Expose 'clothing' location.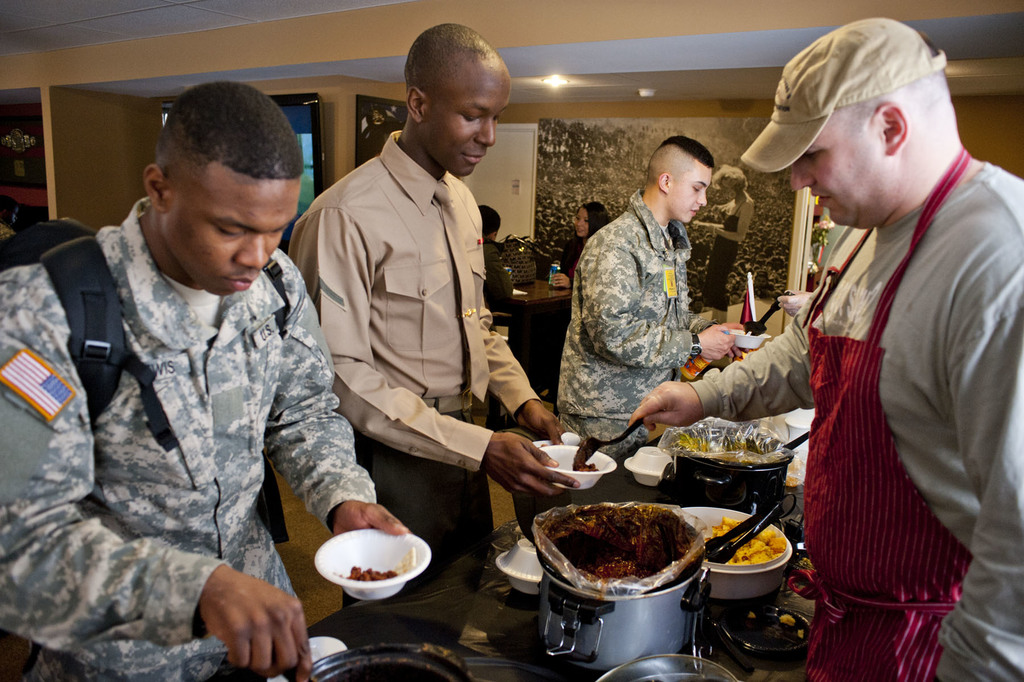
Exposed at select_region(485, 239, 513, 309).
